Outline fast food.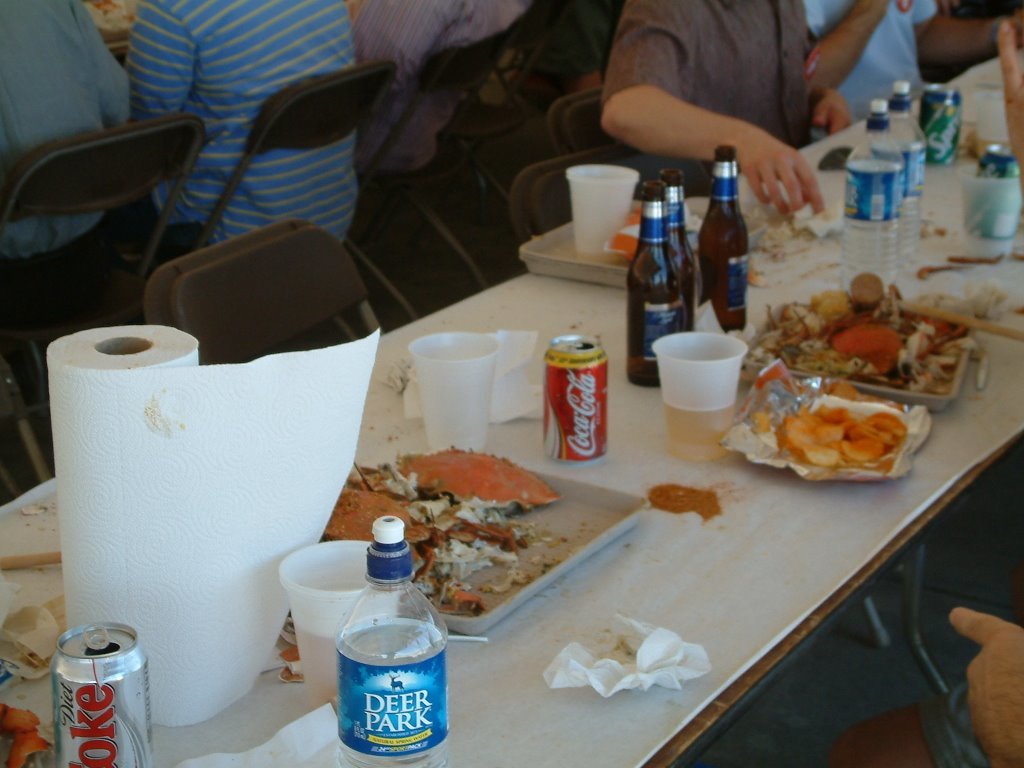
Outline: box(785, 400, 911, 470).
